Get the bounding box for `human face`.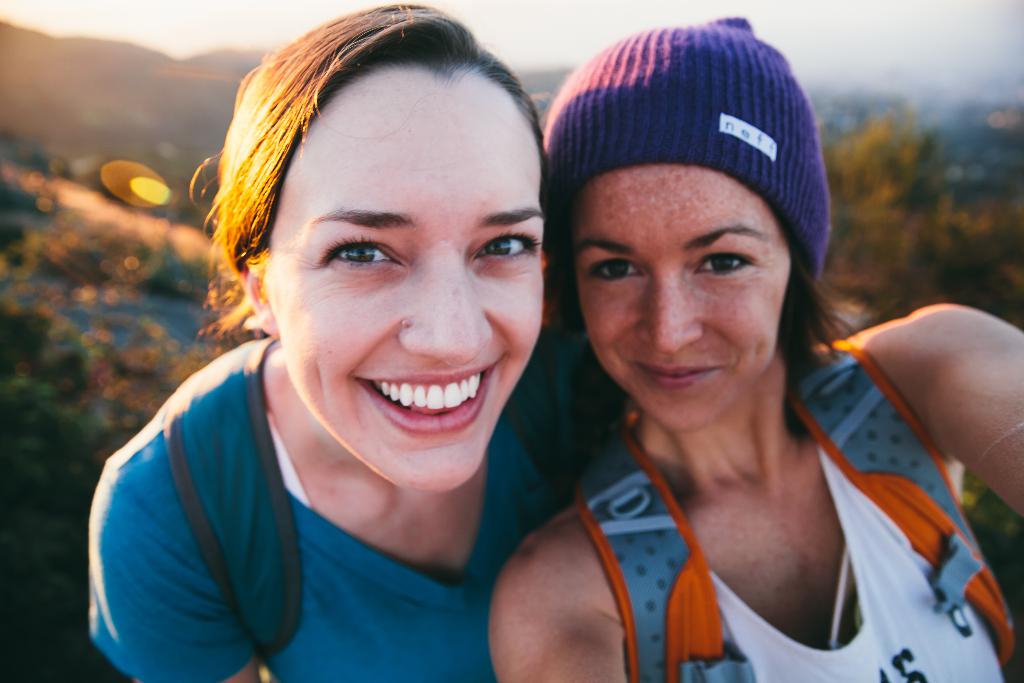
(267, 70, 542, 488).
